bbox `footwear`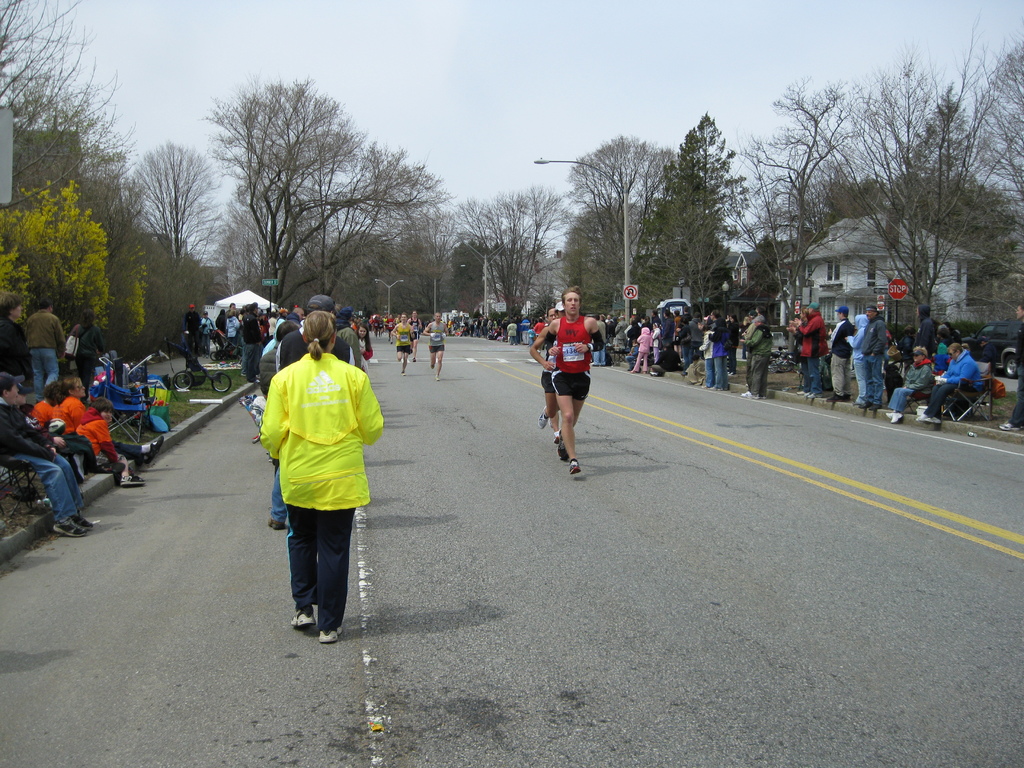
locate(826, 393, 845, 402)
